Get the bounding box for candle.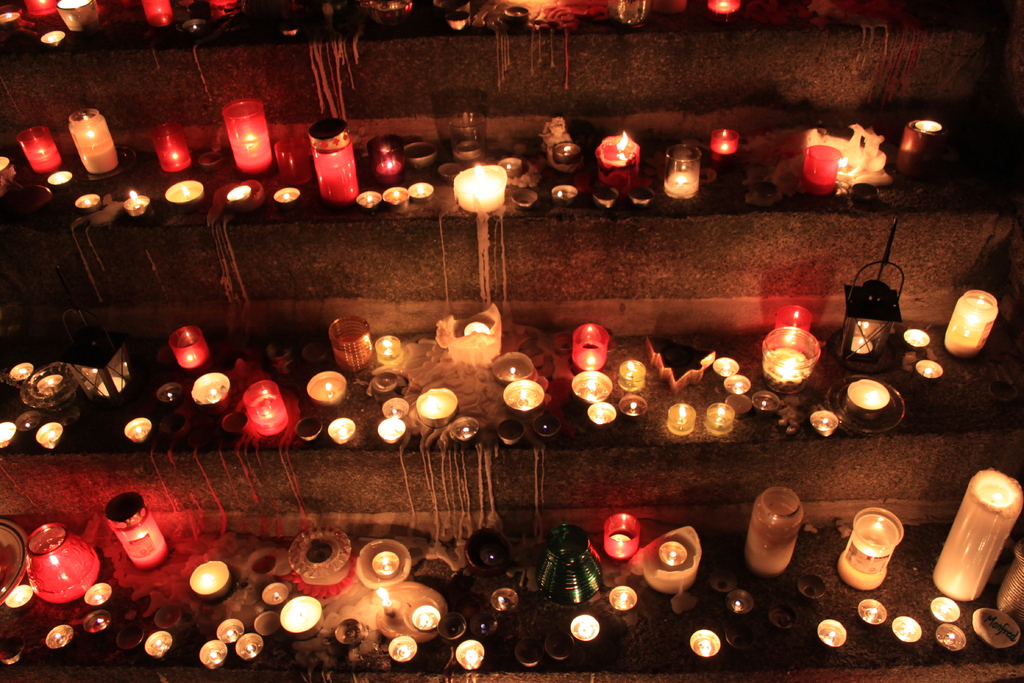
859:602:889:624.
